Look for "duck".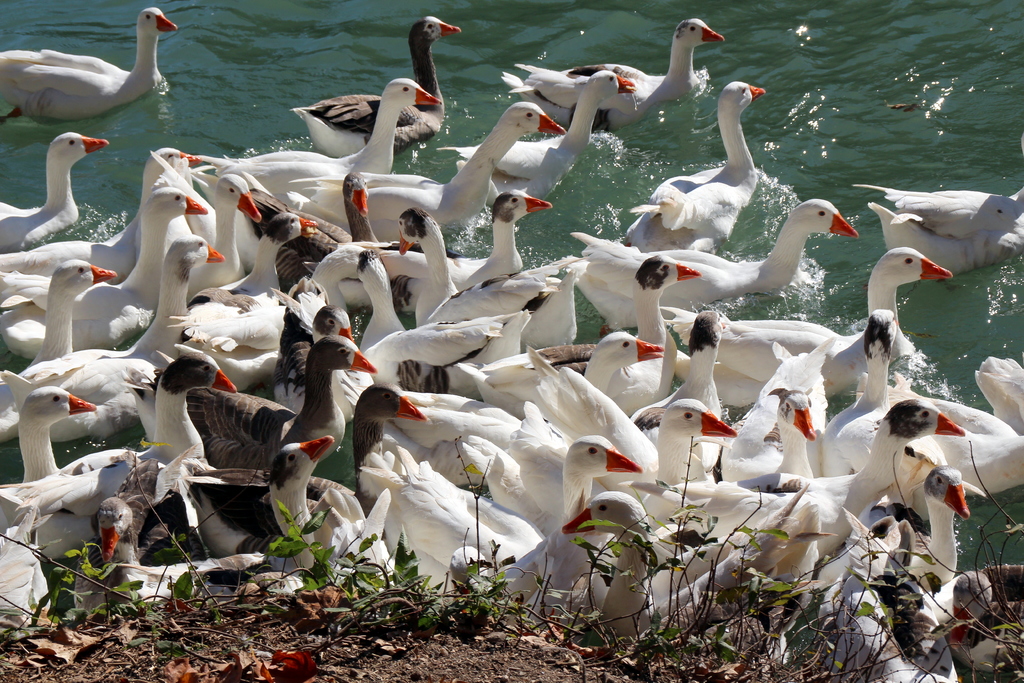
Found: [left=630, top=192, right=858, bottom=305].
